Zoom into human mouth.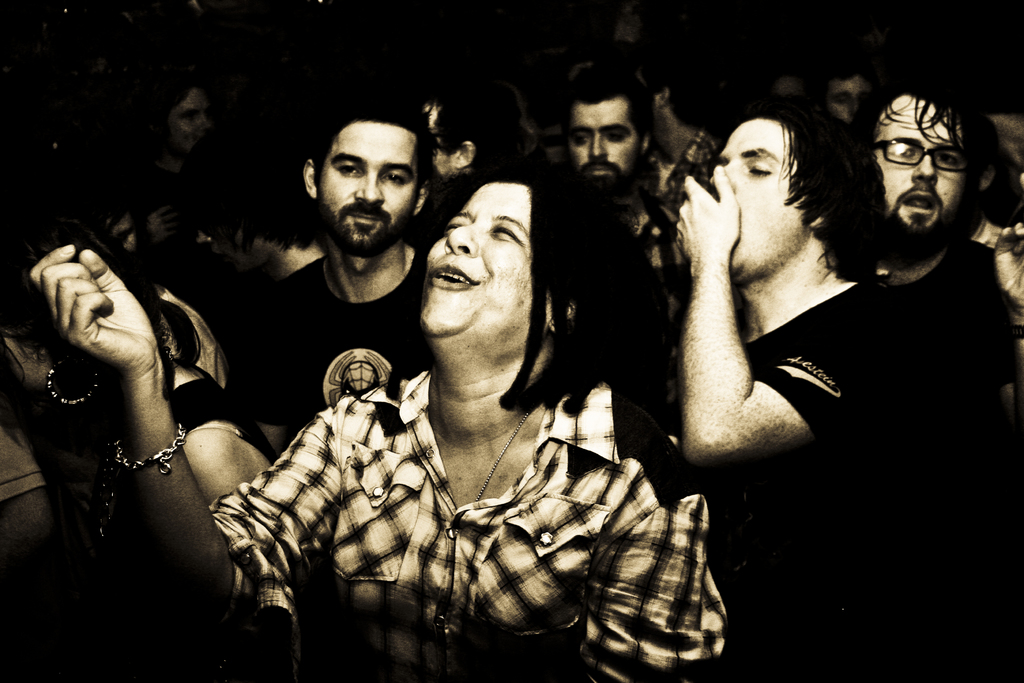
Zoom target: BBox(350, 211, 383, 226).
